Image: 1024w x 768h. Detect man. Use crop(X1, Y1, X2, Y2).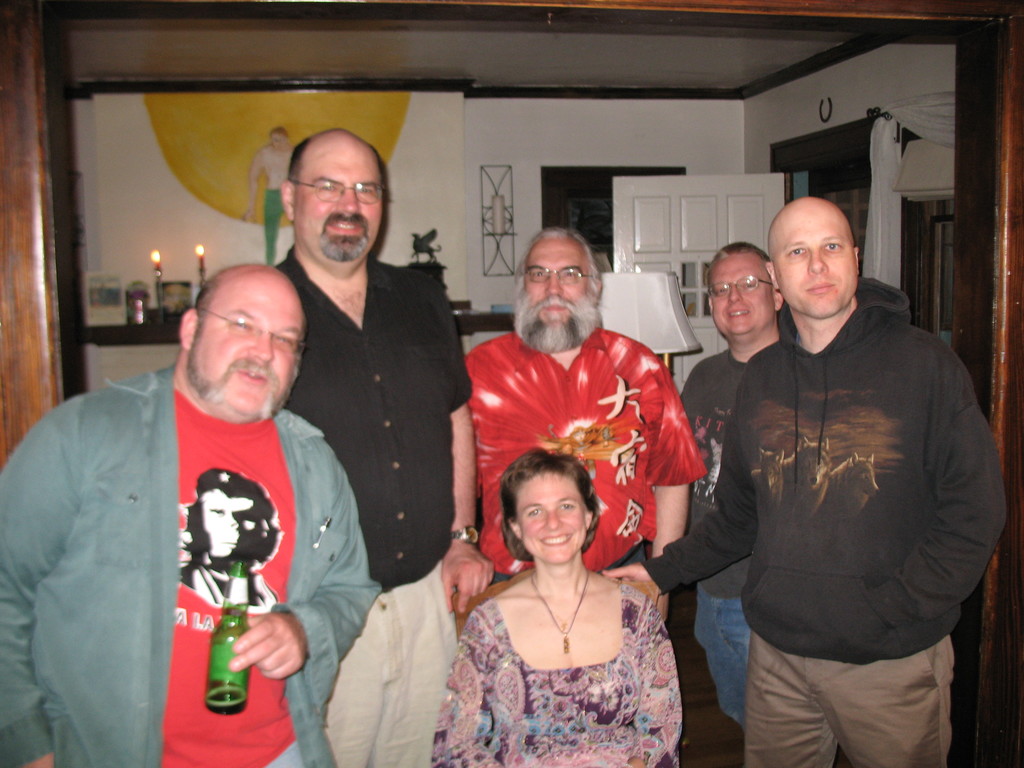
crop(589, 196, 1009, 767).
